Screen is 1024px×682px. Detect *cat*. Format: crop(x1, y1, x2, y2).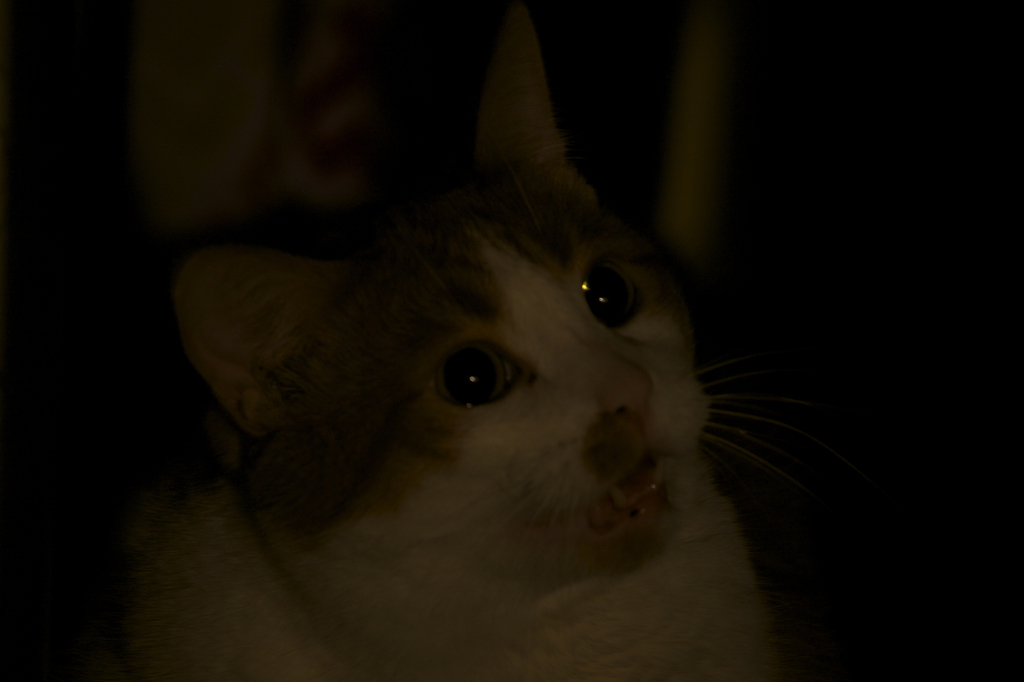
crop(136, 0, 776, 681).
